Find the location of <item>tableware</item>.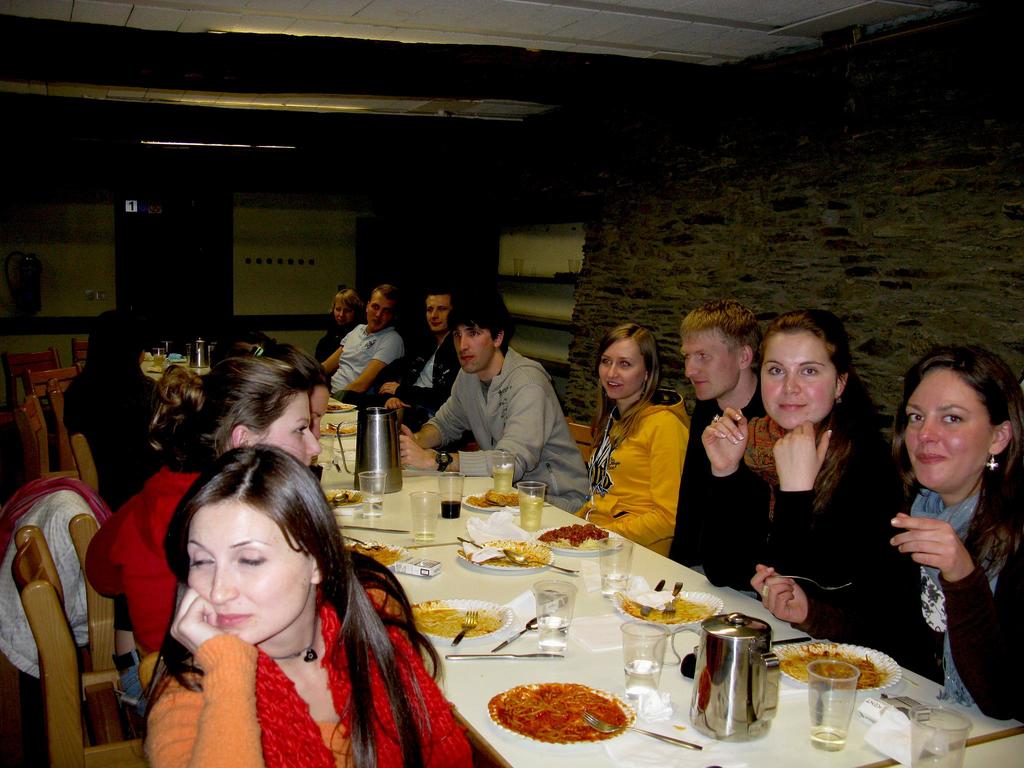
Location: [left=334, top=407, right=402, bottom=493].
